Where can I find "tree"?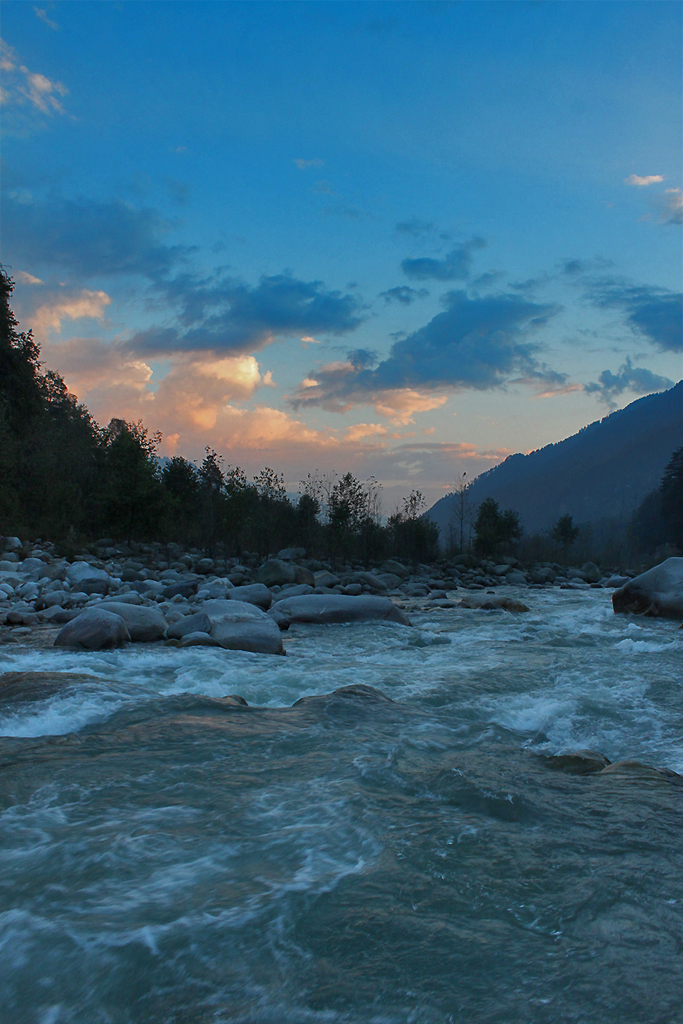
You can find it at 498,514,533,547.
